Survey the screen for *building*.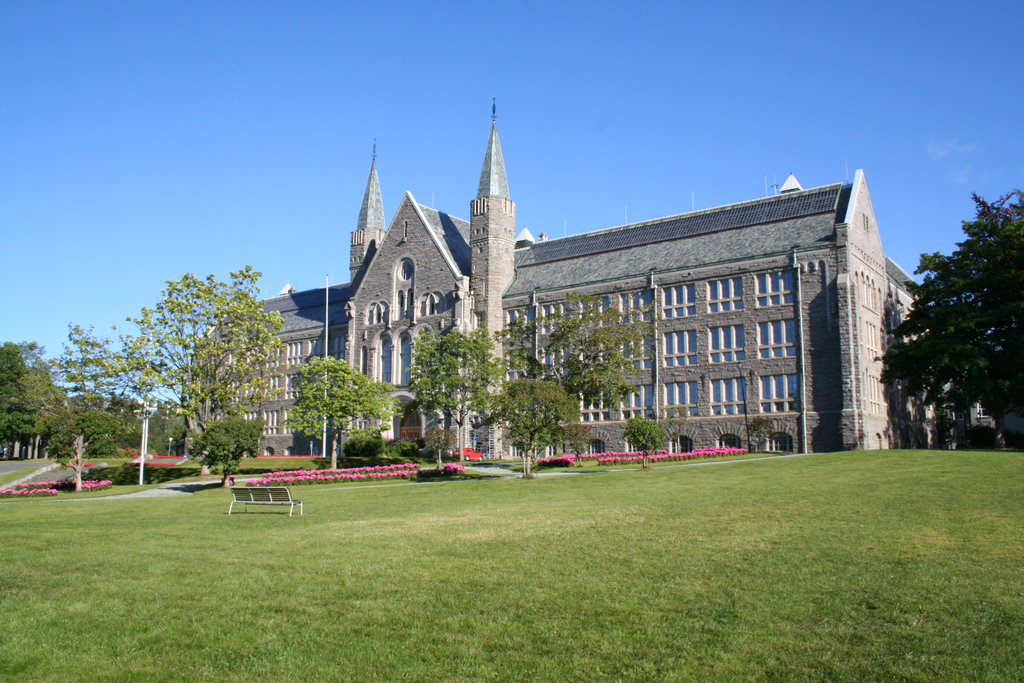
Survey found: select_region(180, 96, 925, 466).
